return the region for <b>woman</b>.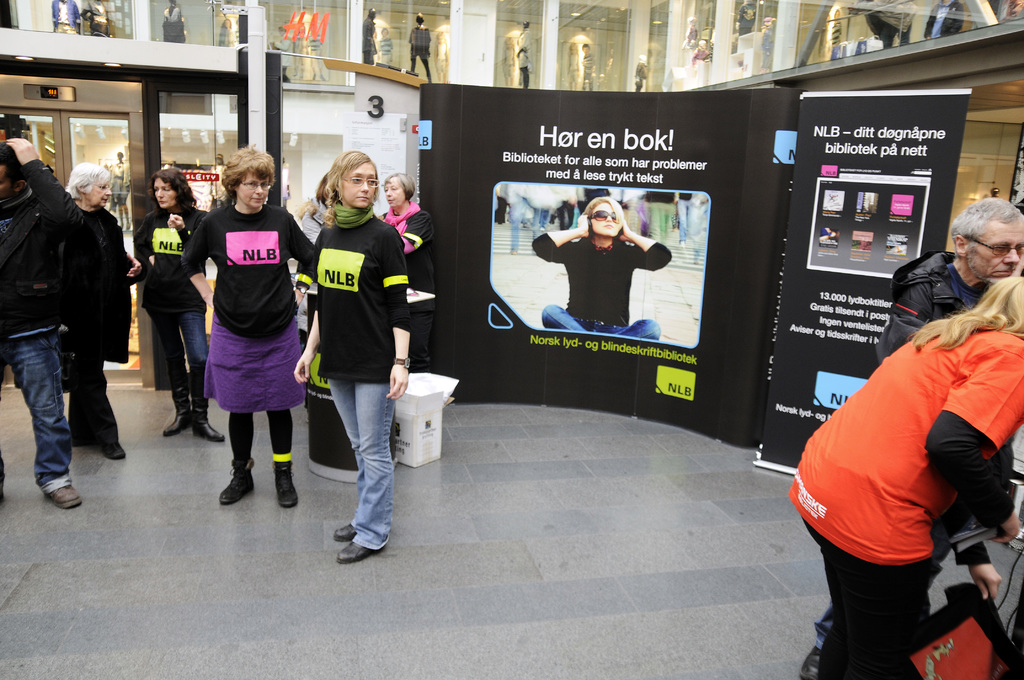
region(378, 166, 441, 371).
